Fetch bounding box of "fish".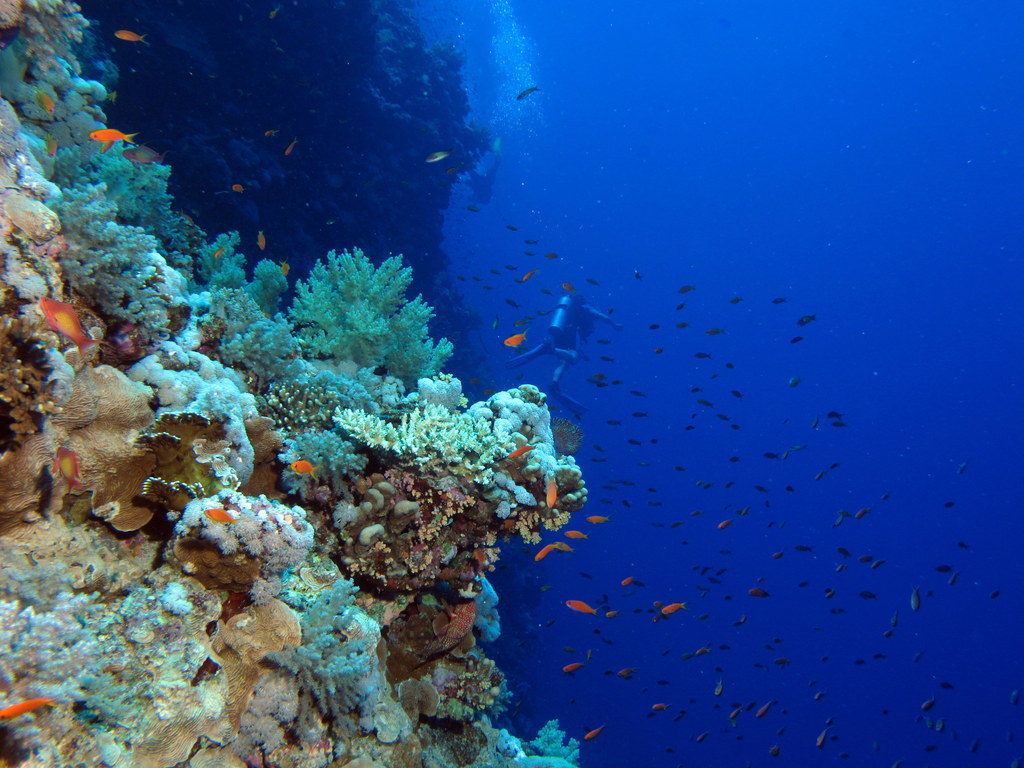
Bbox: <region>229, 184, 241, 195</region>.
